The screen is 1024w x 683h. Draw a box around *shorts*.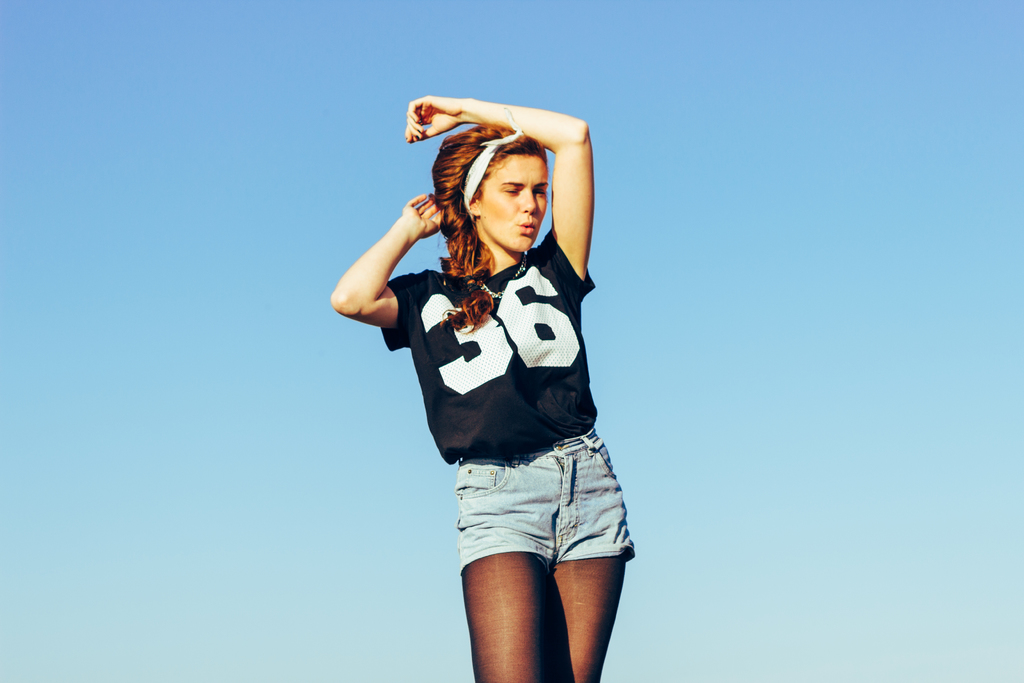
382,421,646,601.
